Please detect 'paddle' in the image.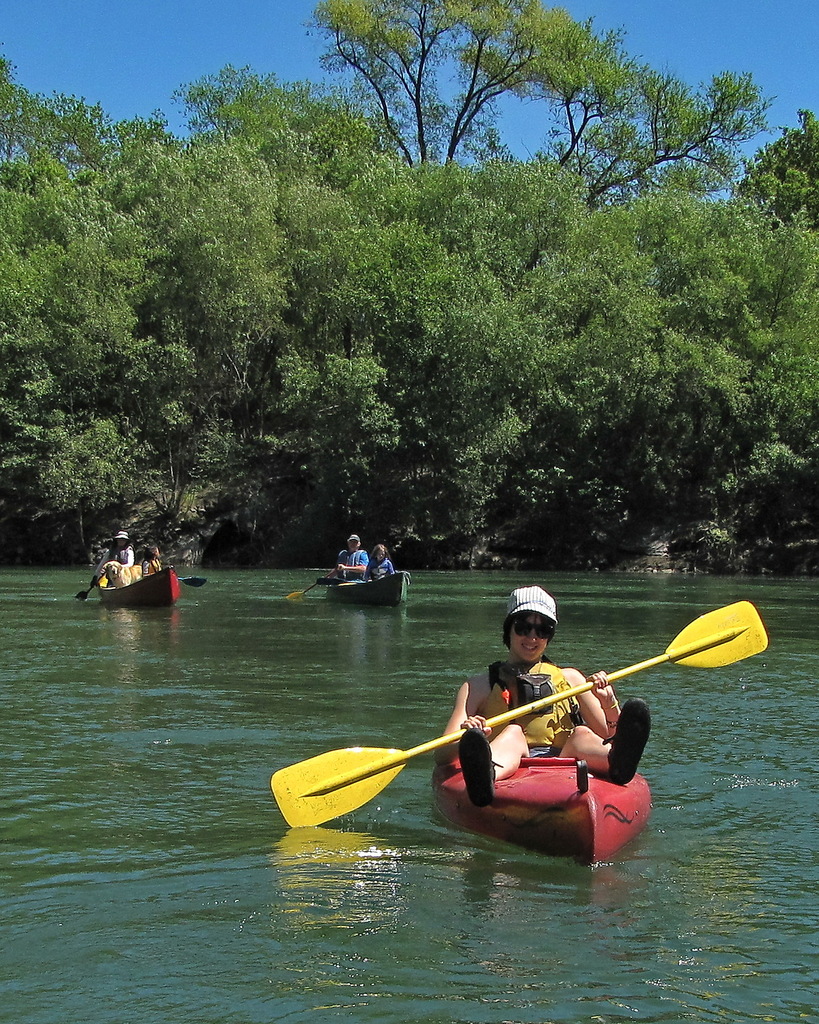
x1=99 y1=561 x2=221 y2=586.
